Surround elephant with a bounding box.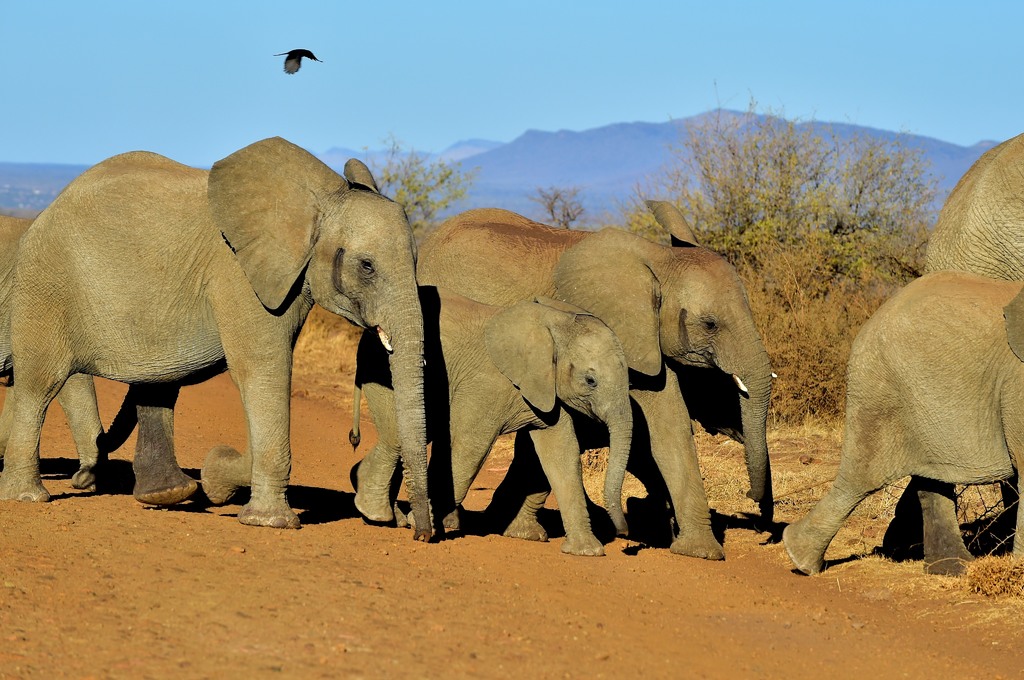
{"left": 0, "top": 142, "right": 429, "bottom": 530}.
